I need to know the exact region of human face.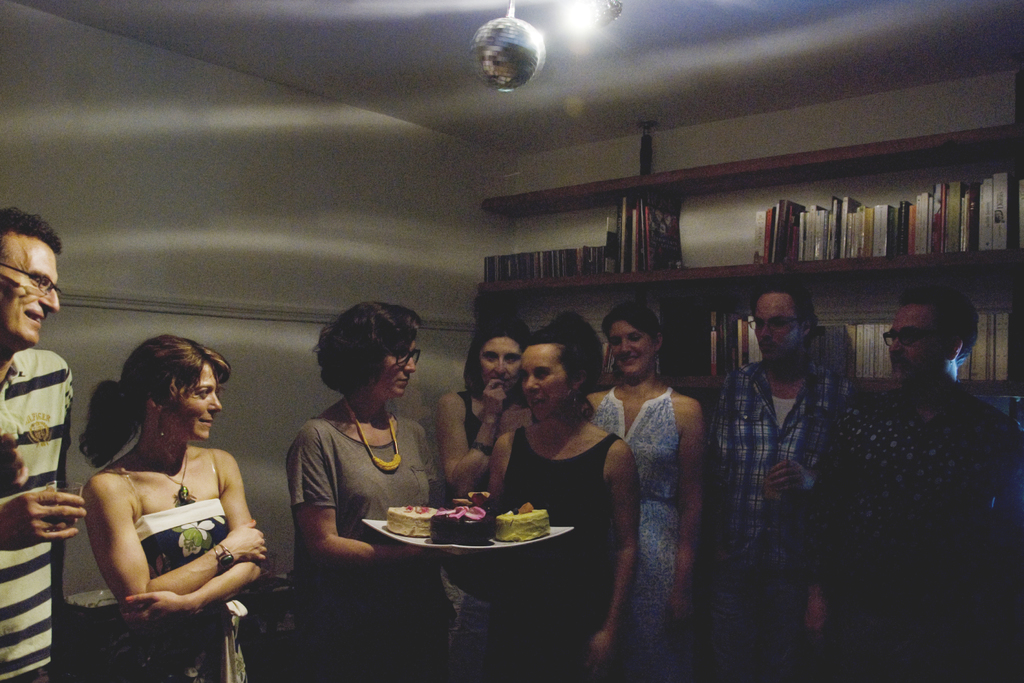
Region: bbox=(0, 243, 59, 349).
